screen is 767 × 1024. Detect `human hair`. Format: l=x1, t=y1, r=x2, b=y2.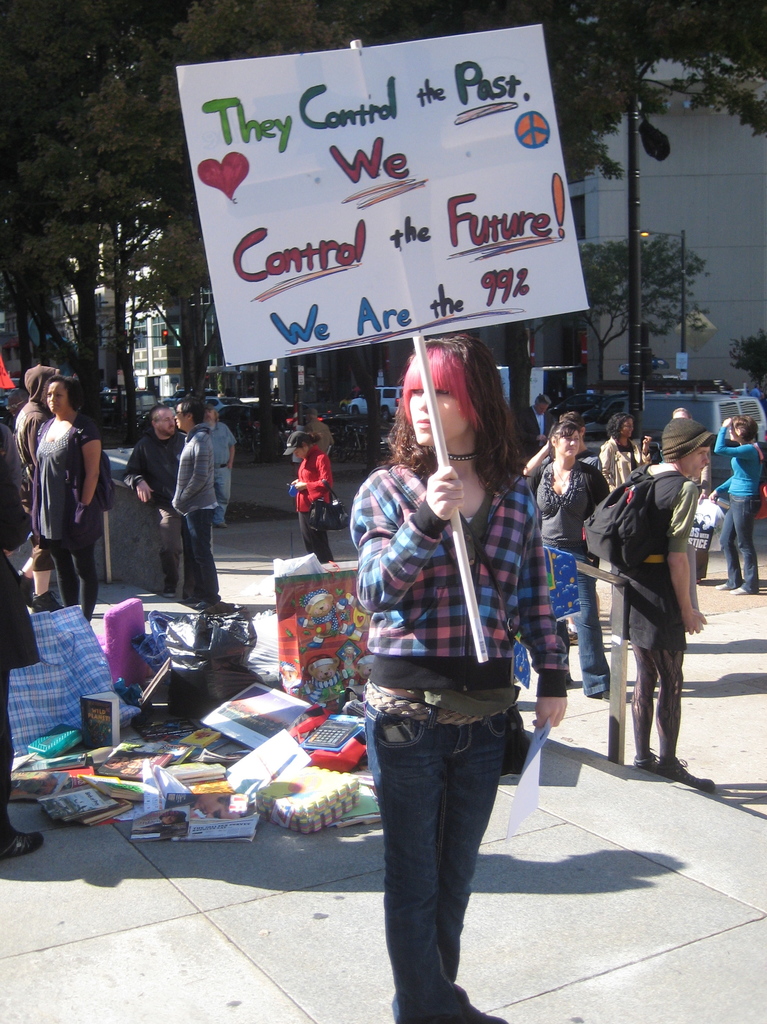
l=51, t=376, r=85, b=408.
